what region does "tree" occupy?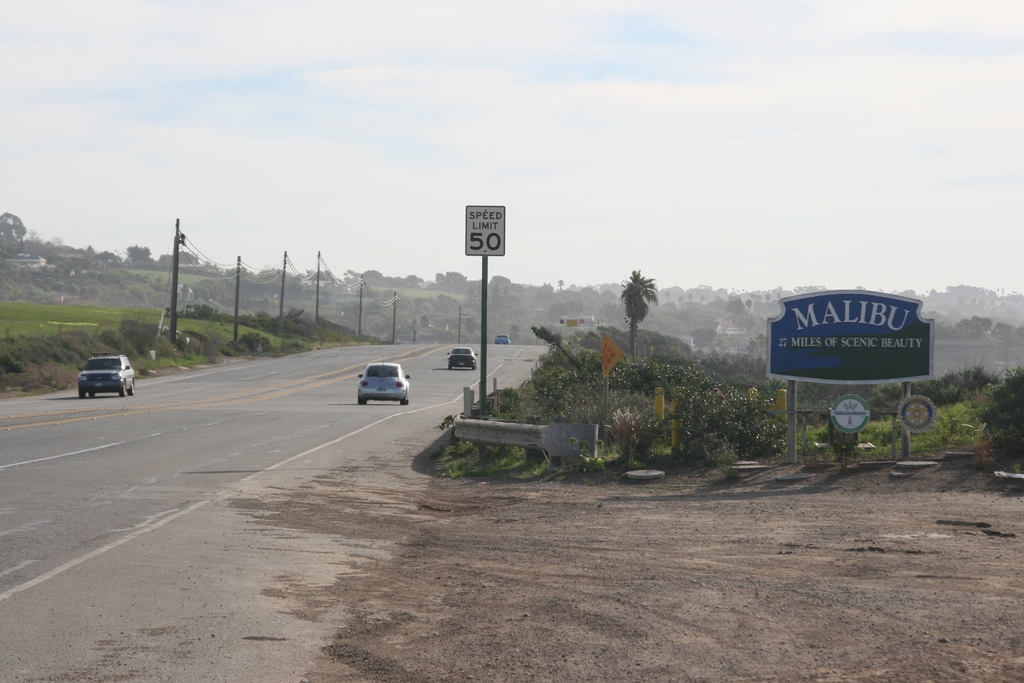
932/309/1023/343.
